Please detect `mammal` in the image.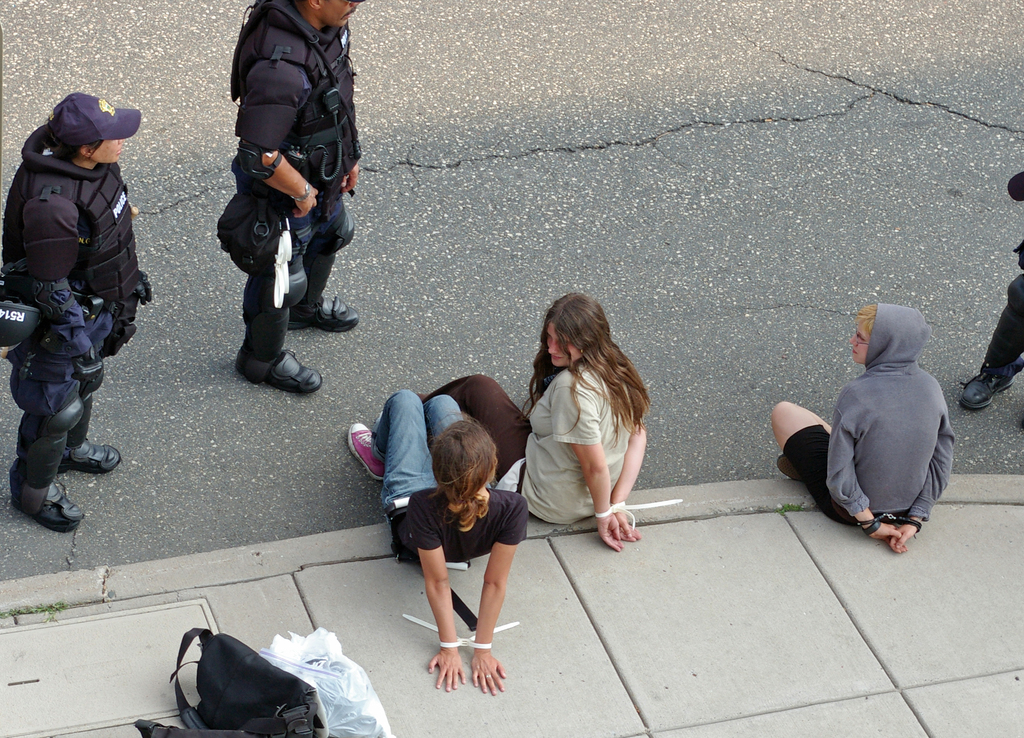
x1=230 y1=0 x2=358 y2=395.
